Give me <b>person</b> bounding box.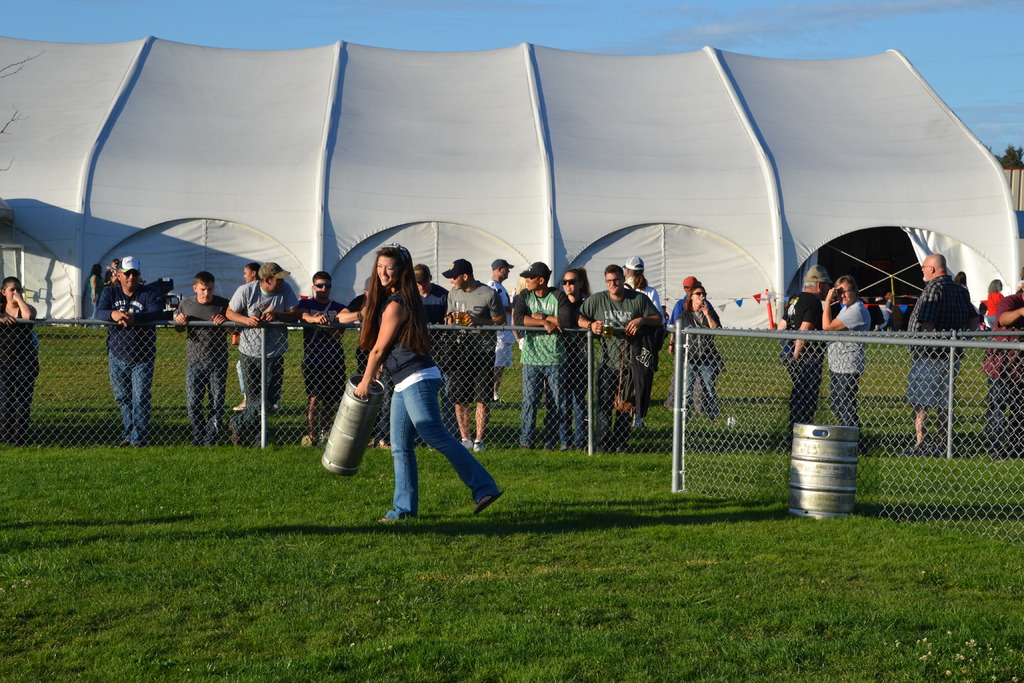
{"left": 0, "top": 277, "right": 40, "bottom": 447}.
